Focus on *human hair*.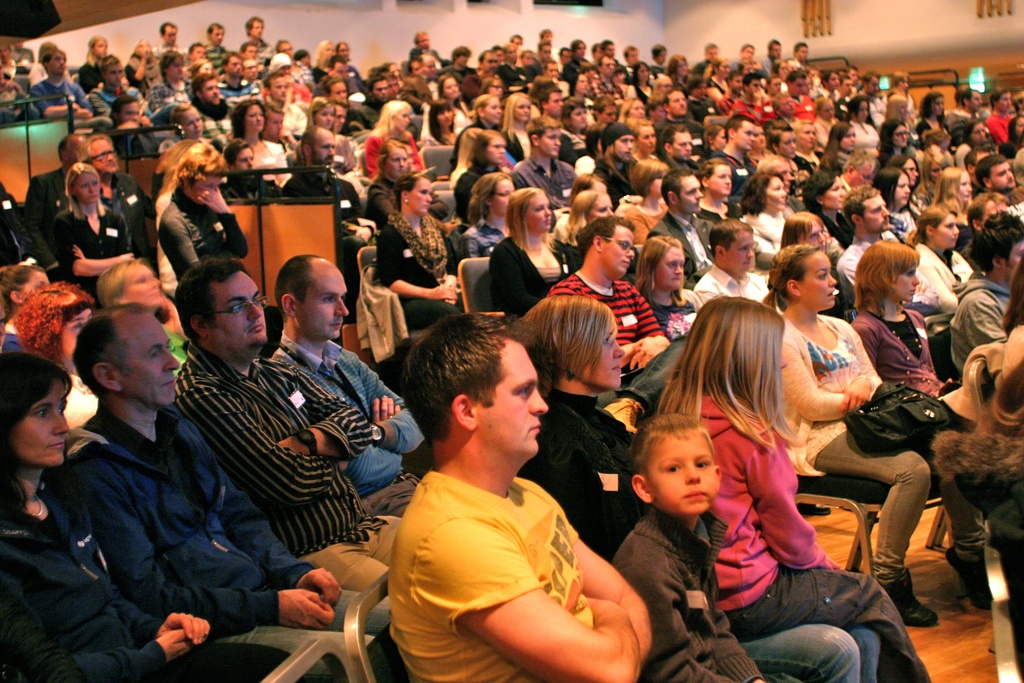
Focused at locate(402, 309, 539, 447).
